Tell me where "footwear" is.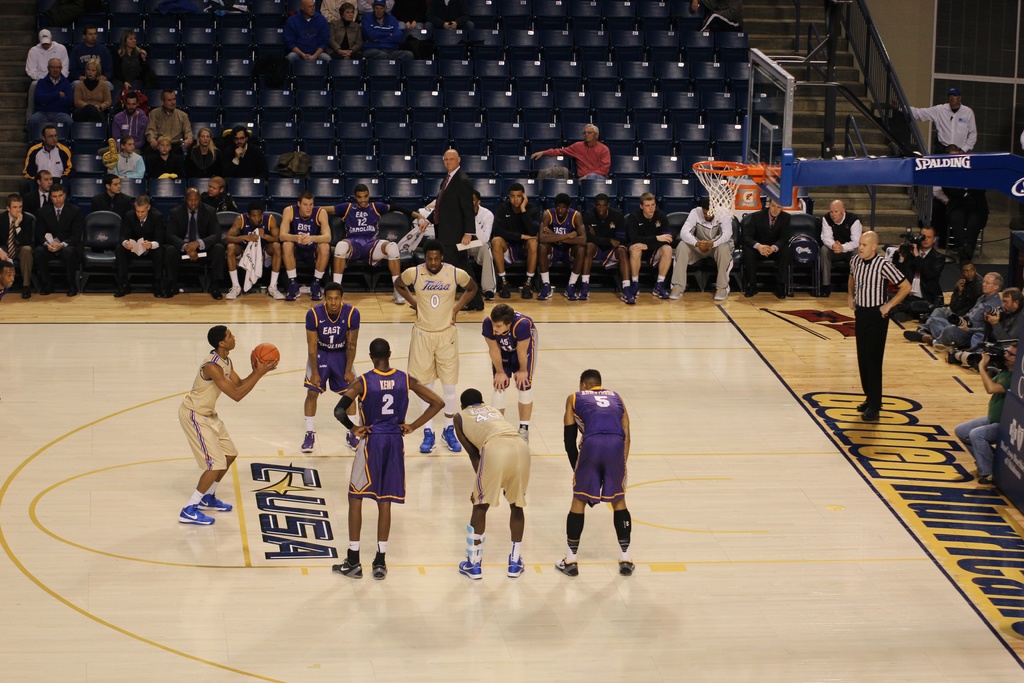
"footwear" is at <bbox>285, 285, 300, 300</bbox>.
